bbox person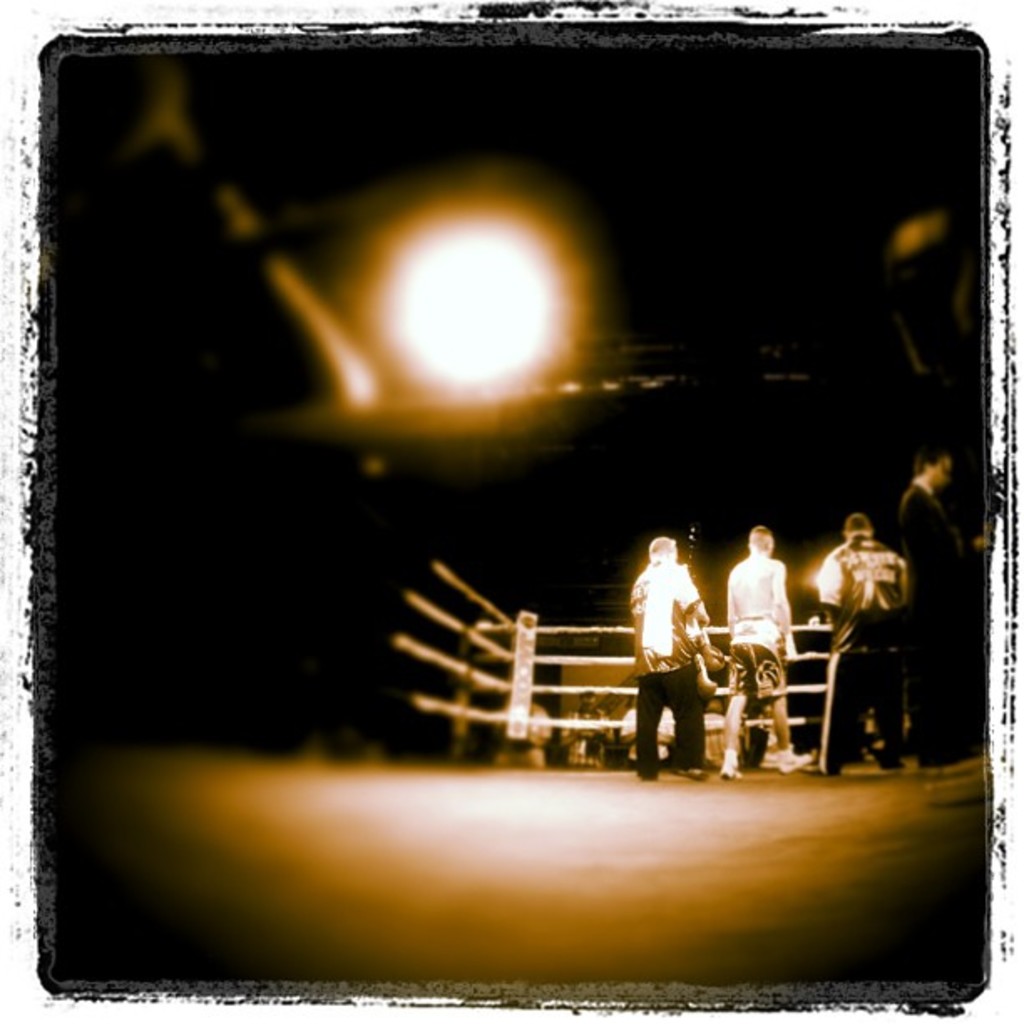
[631,522,721,770]
